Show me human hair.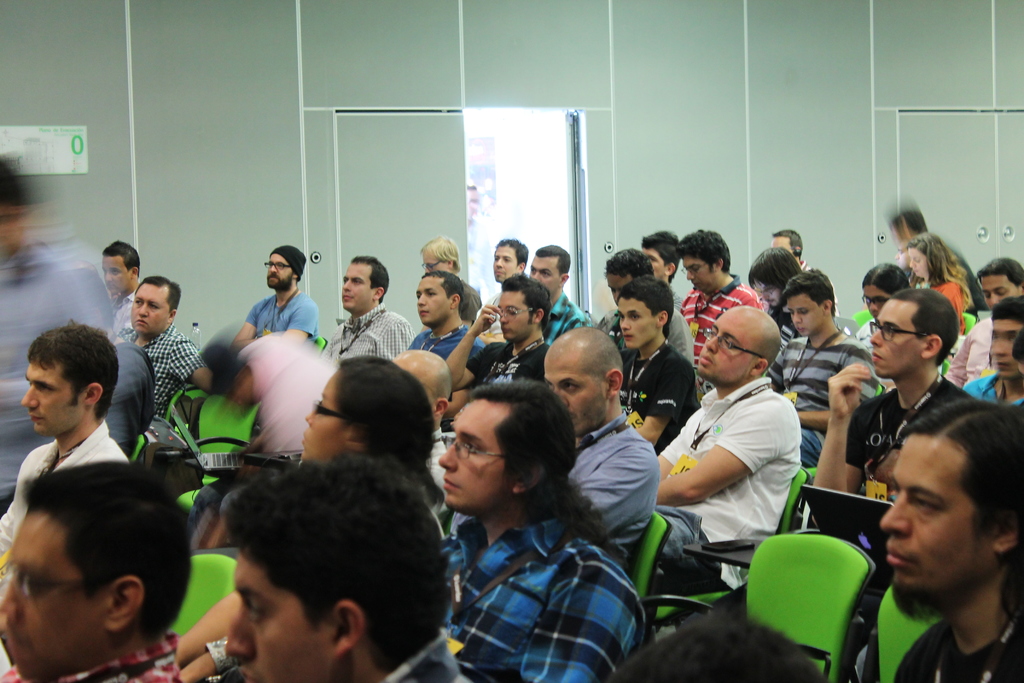
human hair is here: 492:238:531:263.
